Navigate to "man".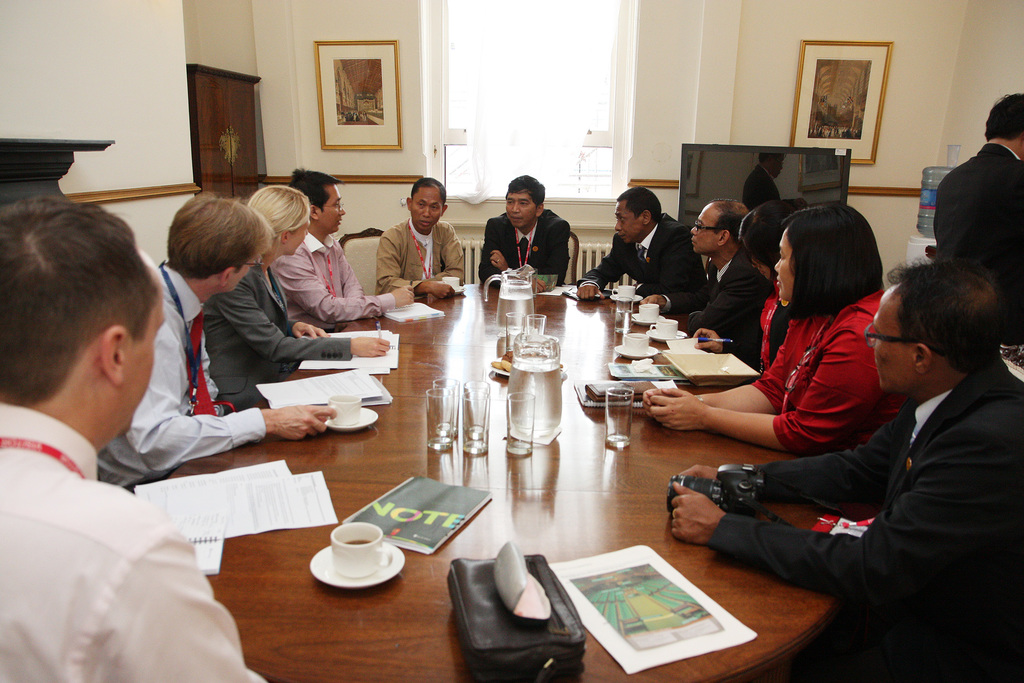
Navigation target: detection(935, 90, 1023, 345).
